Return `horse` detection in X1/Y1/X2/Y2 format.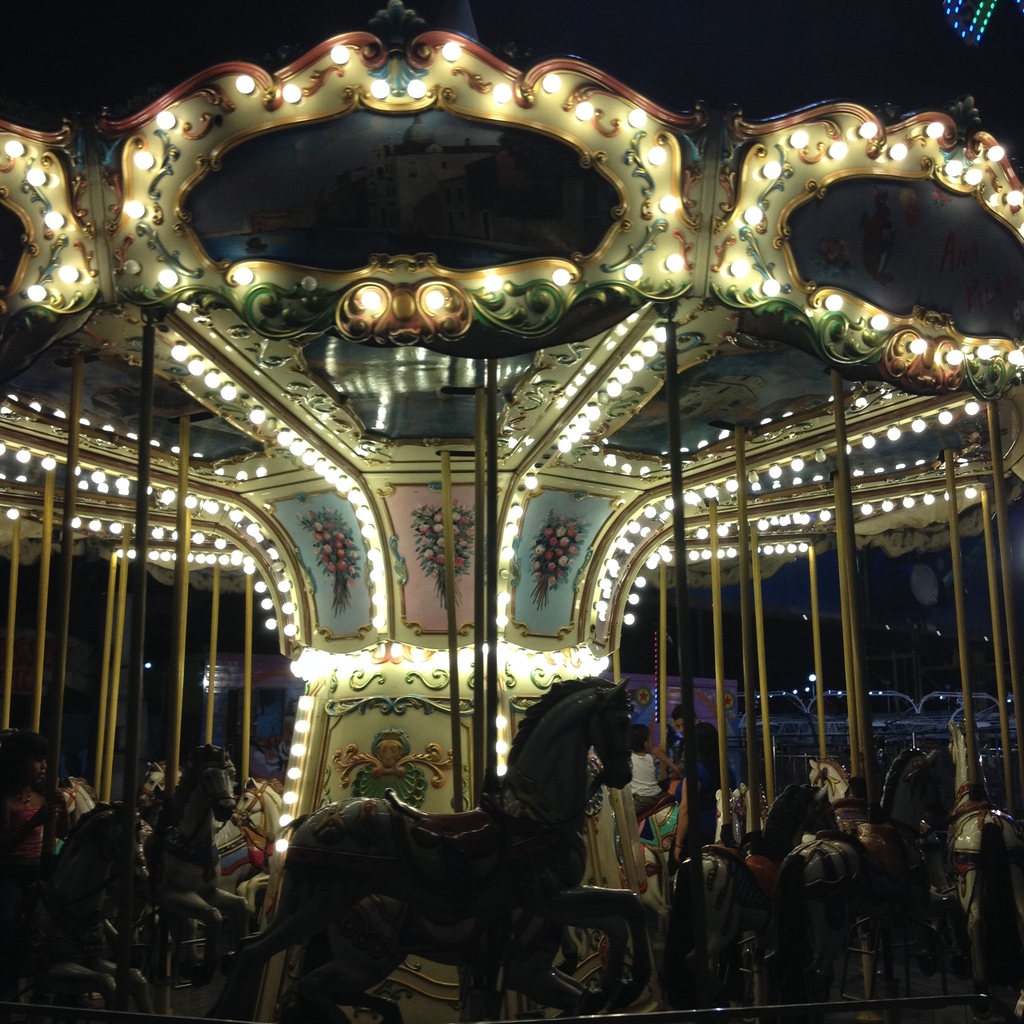
125/764/193/796.
